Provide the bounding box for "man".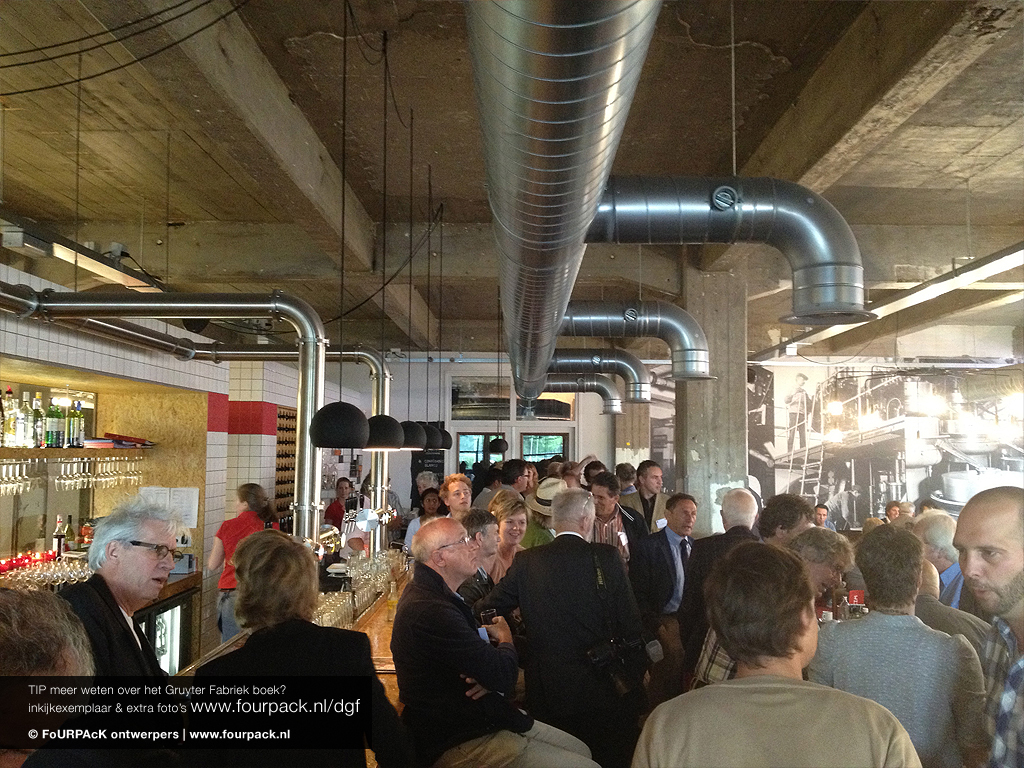
region(590, 470, 651, 681).
